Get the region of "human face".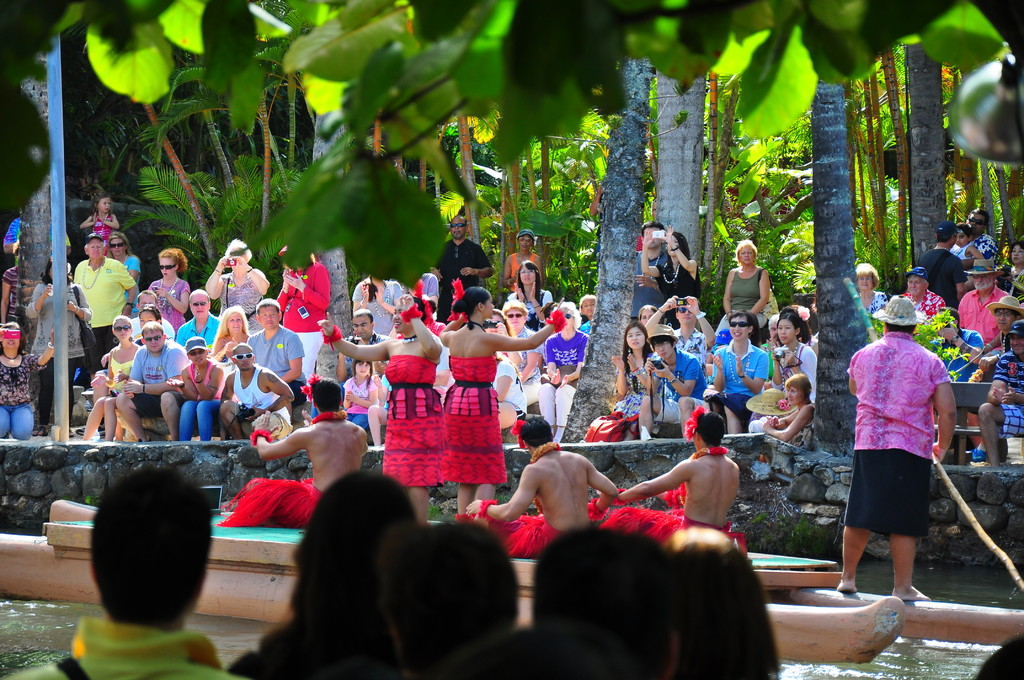
(x1=1011, y1=330, x2=1023, y2=352).
